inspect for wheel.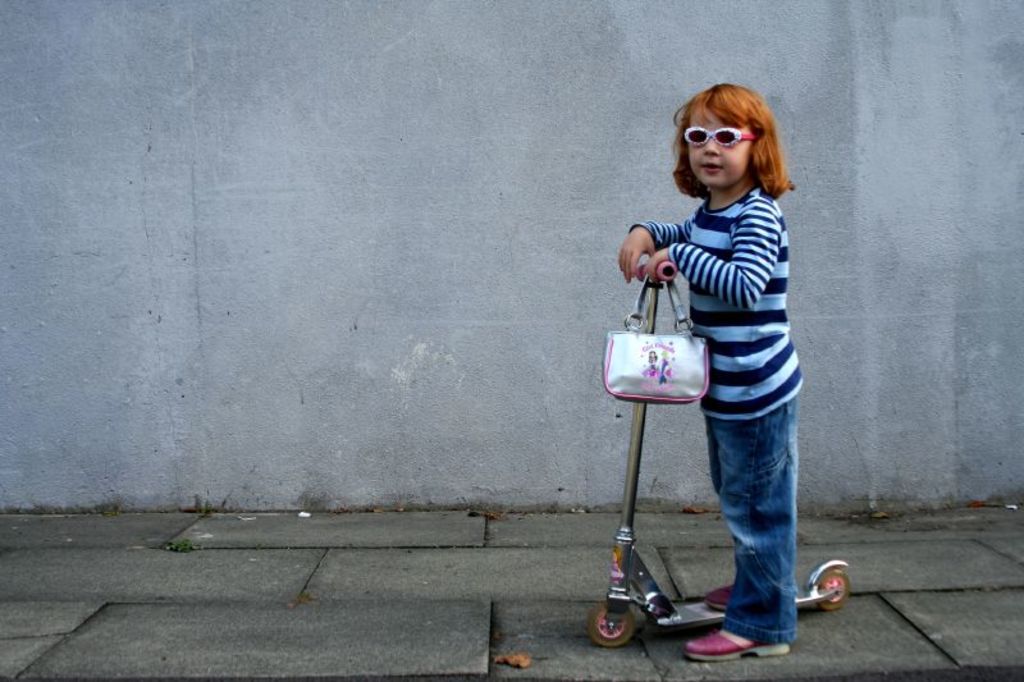
Inspection: 585, 598, 643, 650.
